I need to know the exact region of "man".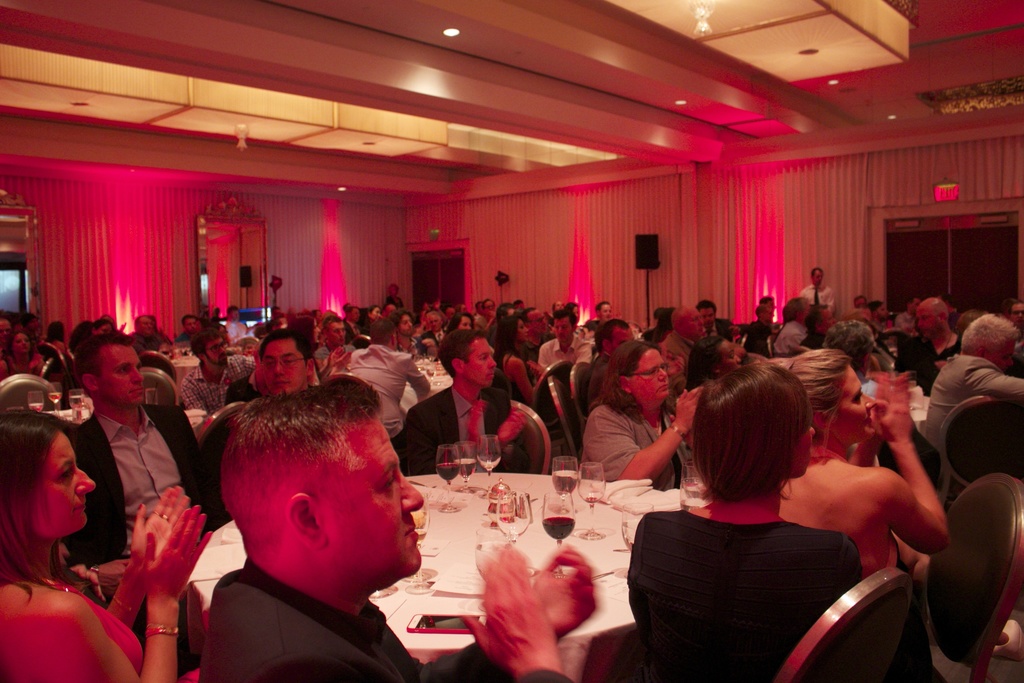
Region: 223,302,248,340.
